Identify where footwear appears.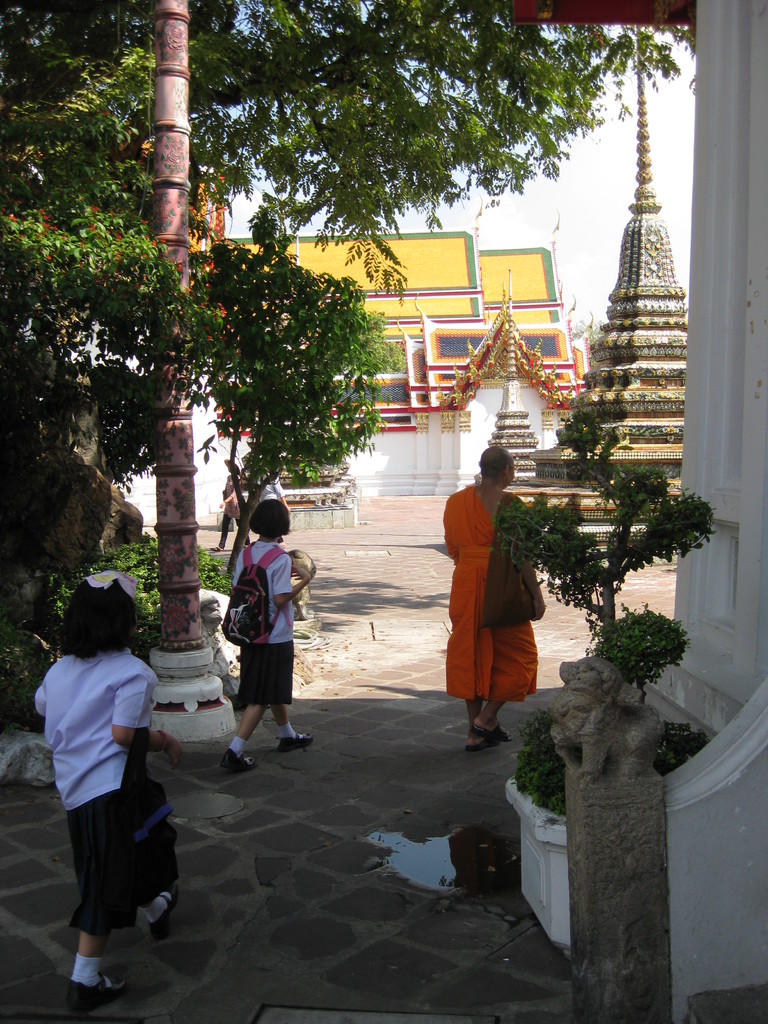
Appears at [63, 966, 131, 1017].
